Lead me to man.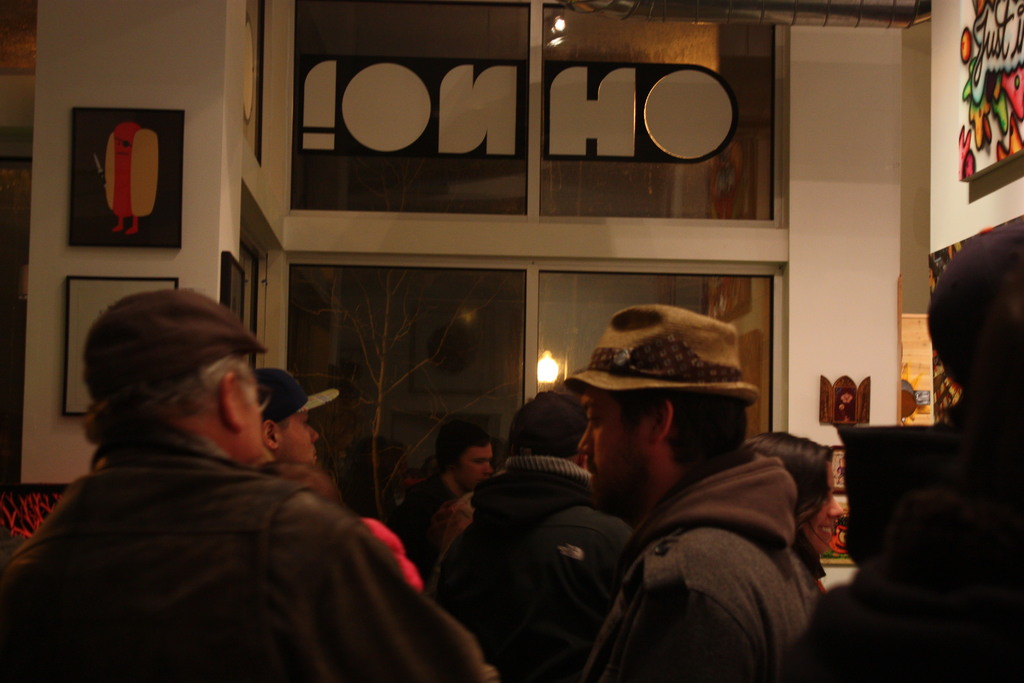
Lead to x1=244 y1=361 x2=336 y2=469.
